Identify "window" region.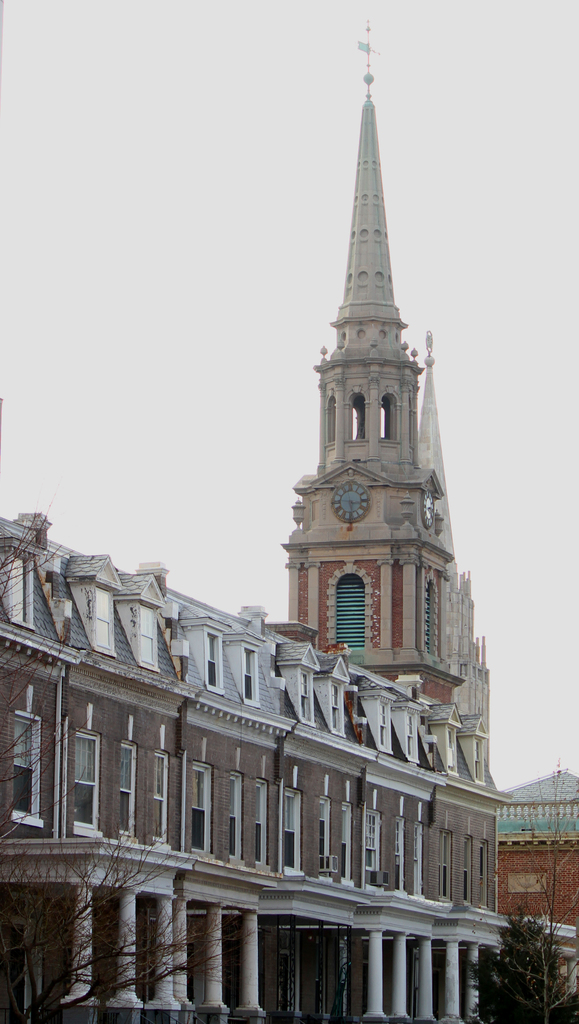
Region: [x1=228, y1=772, x2=243, y2=865].
